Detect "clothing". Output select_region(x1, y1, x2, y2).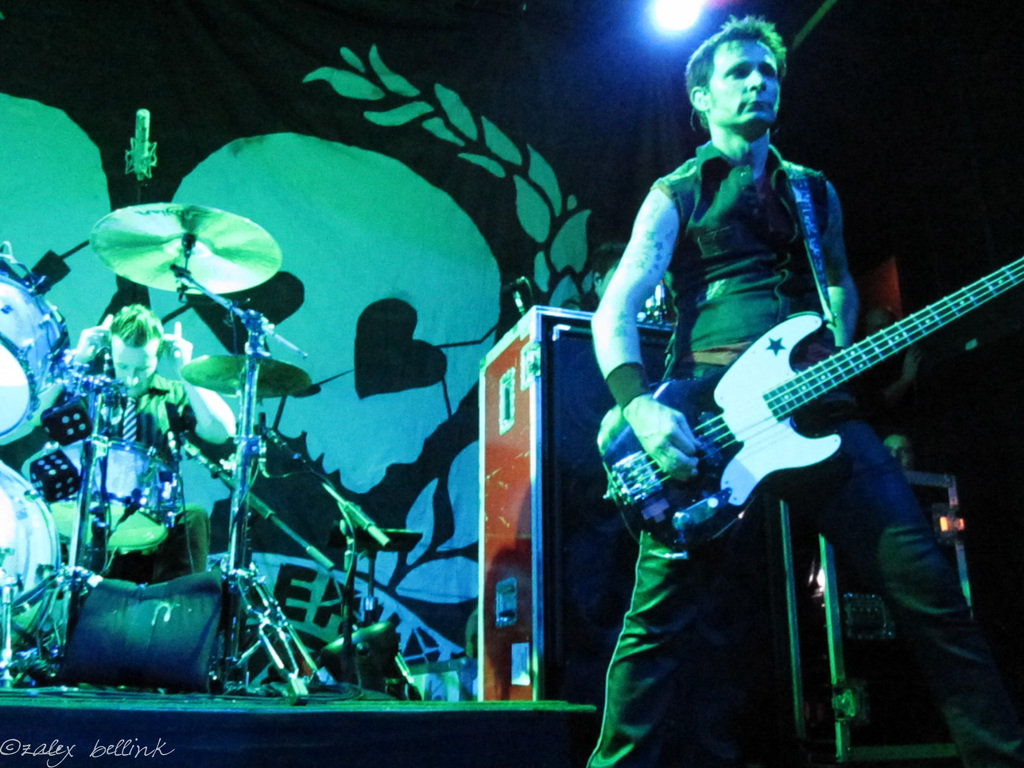
select_region(575, 138, 1023, 767).
